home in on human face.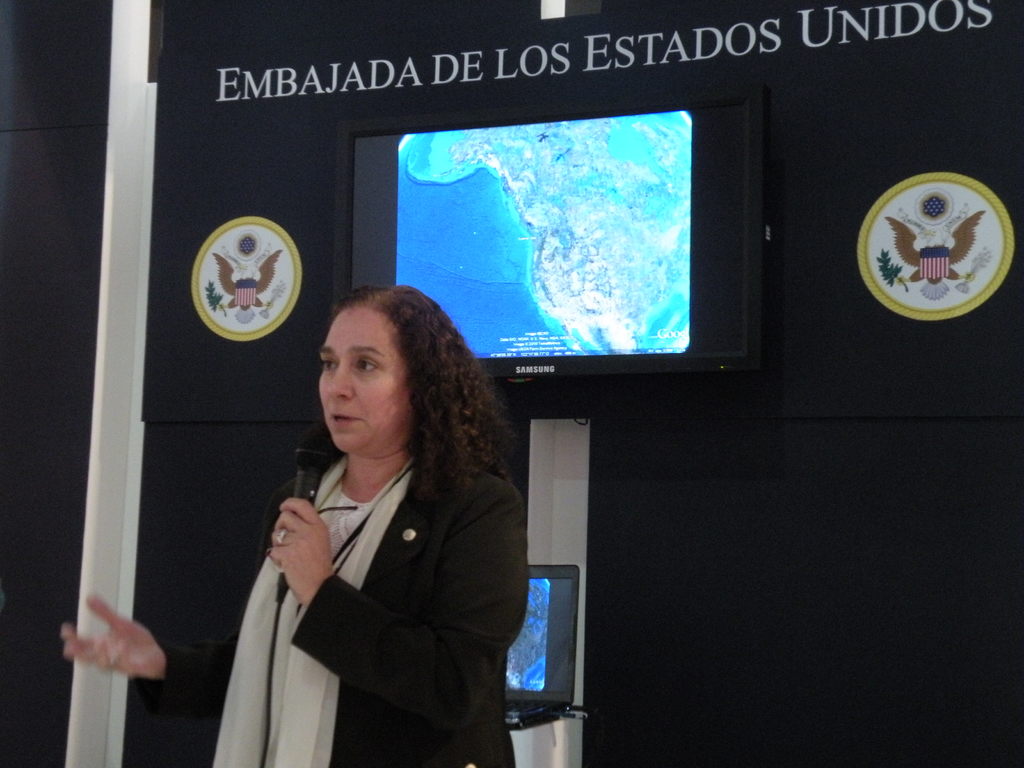
Homed in at 319:307:408:450.
